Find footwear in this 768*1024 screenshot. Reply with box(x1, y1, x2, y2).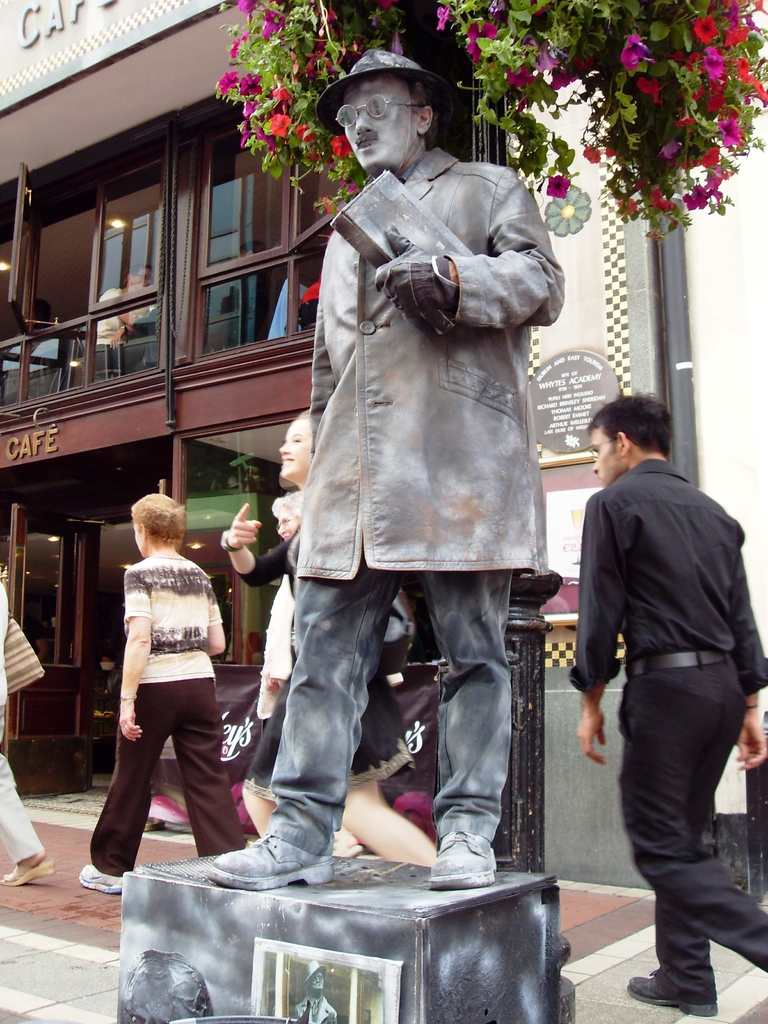
box(207, 831, 345, 894).
